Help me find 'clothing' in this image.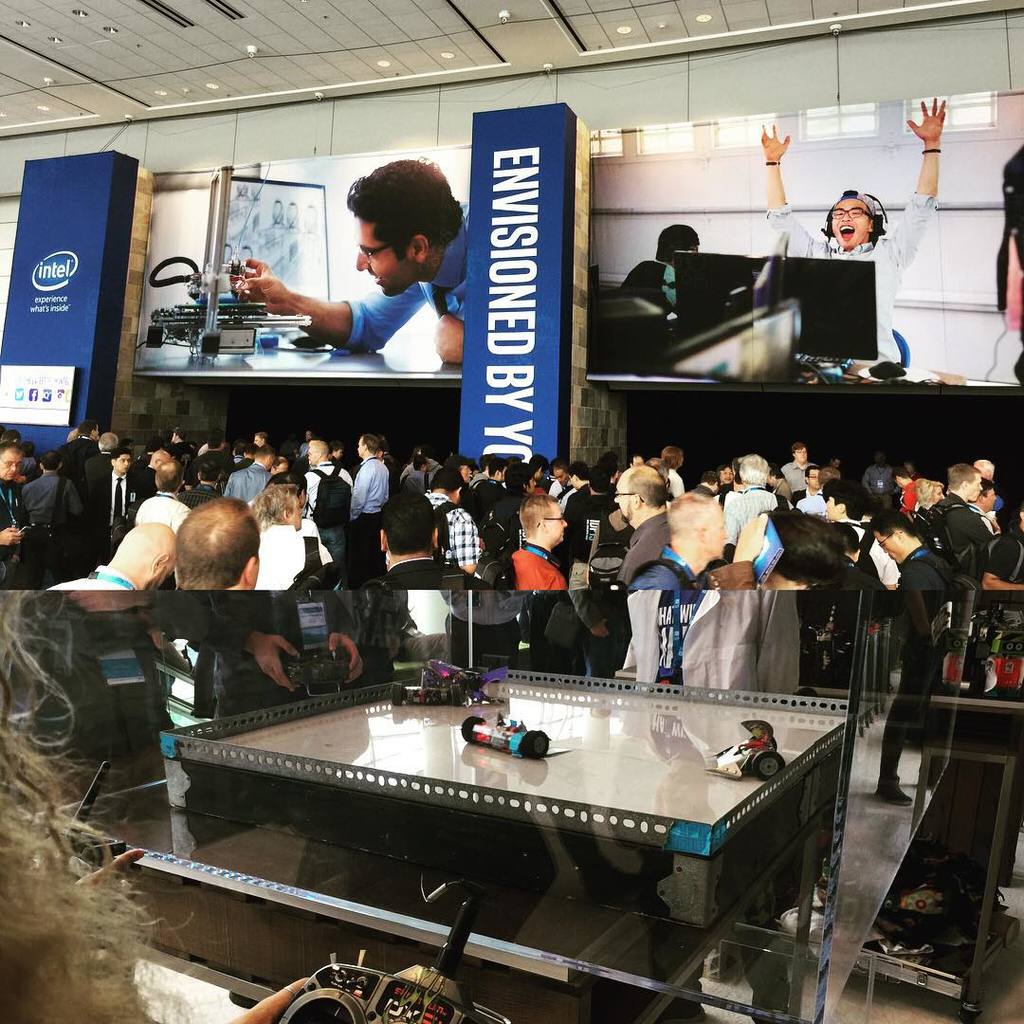
Found it: detection(180, 485, 233, 507).
